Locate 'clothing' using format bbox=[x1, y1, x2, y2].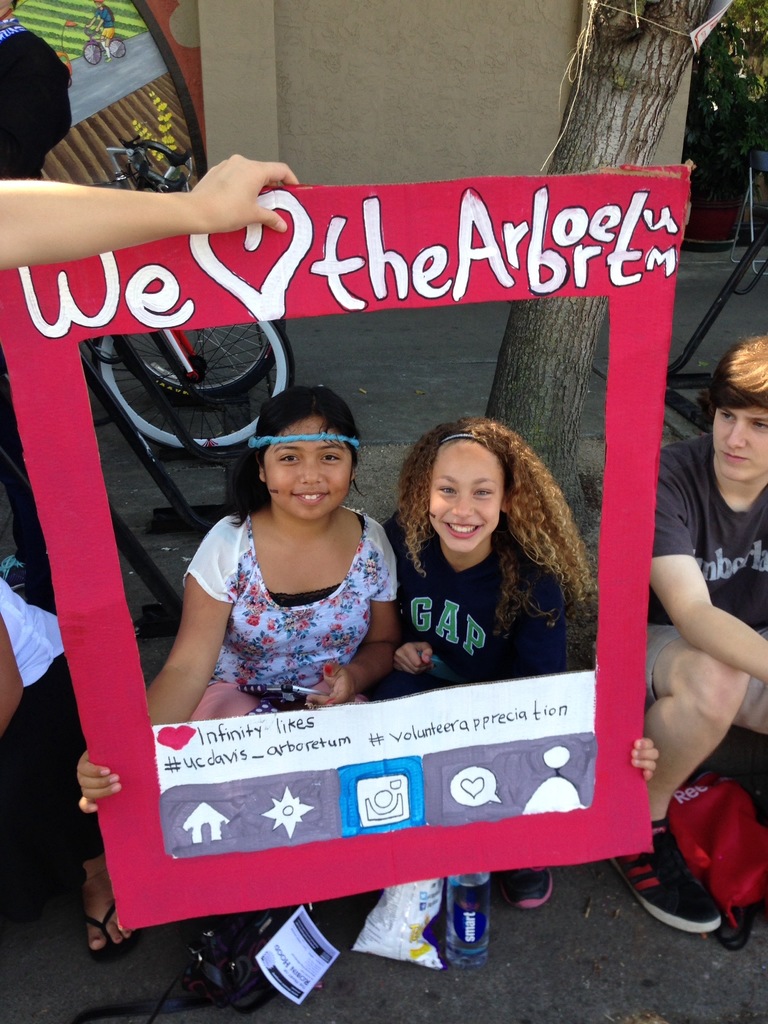
bbox=[0, 4, 70, 187].
